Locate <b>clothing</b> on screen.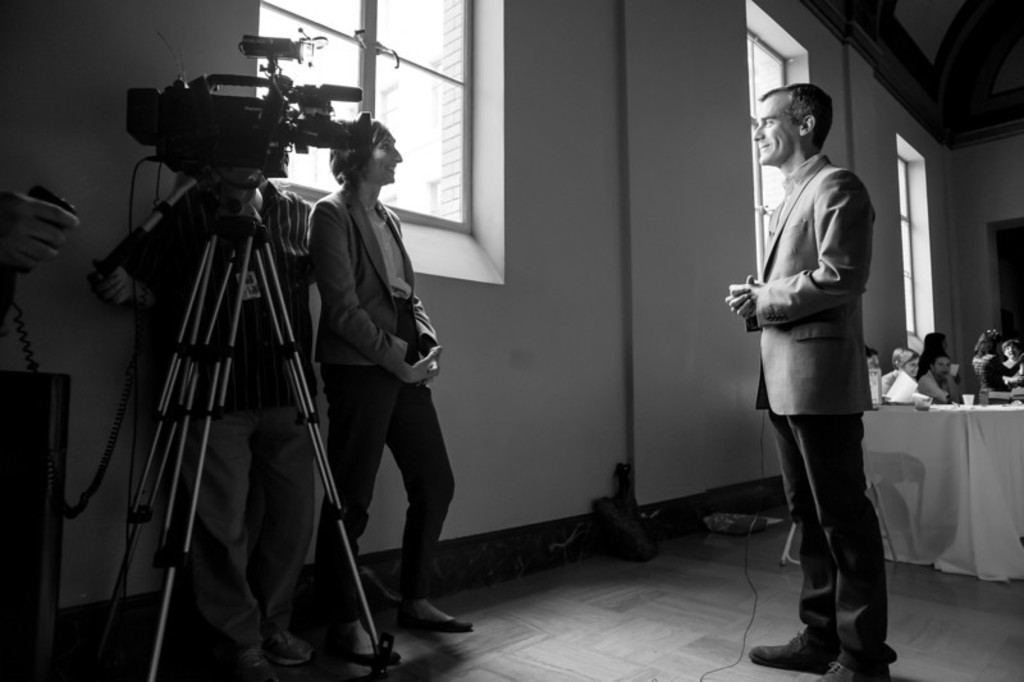
On screen at region(918, 370, 951, 404).
